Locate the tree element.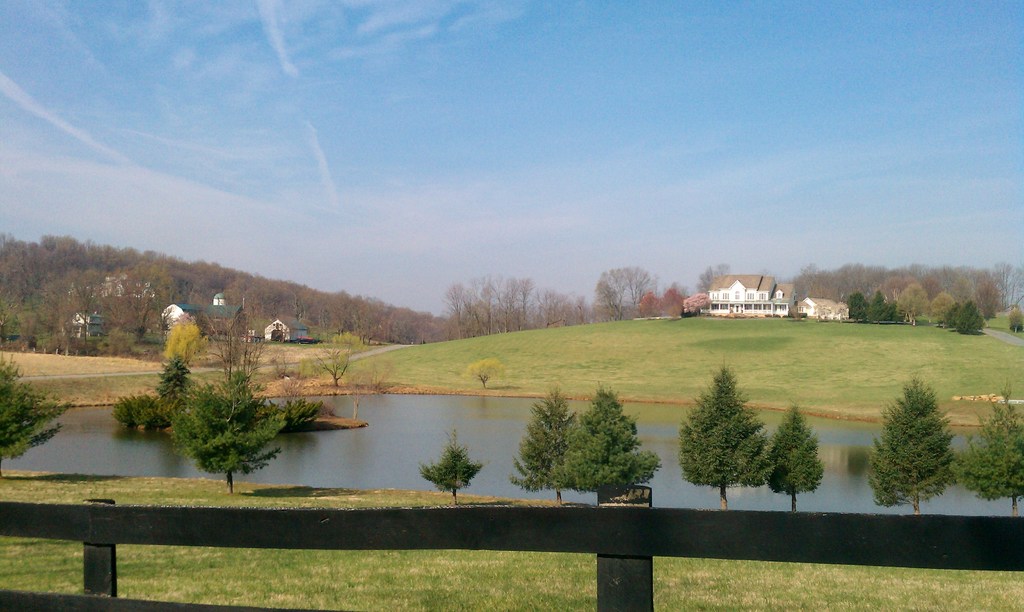
Element bbox: [0,358,73,474].
